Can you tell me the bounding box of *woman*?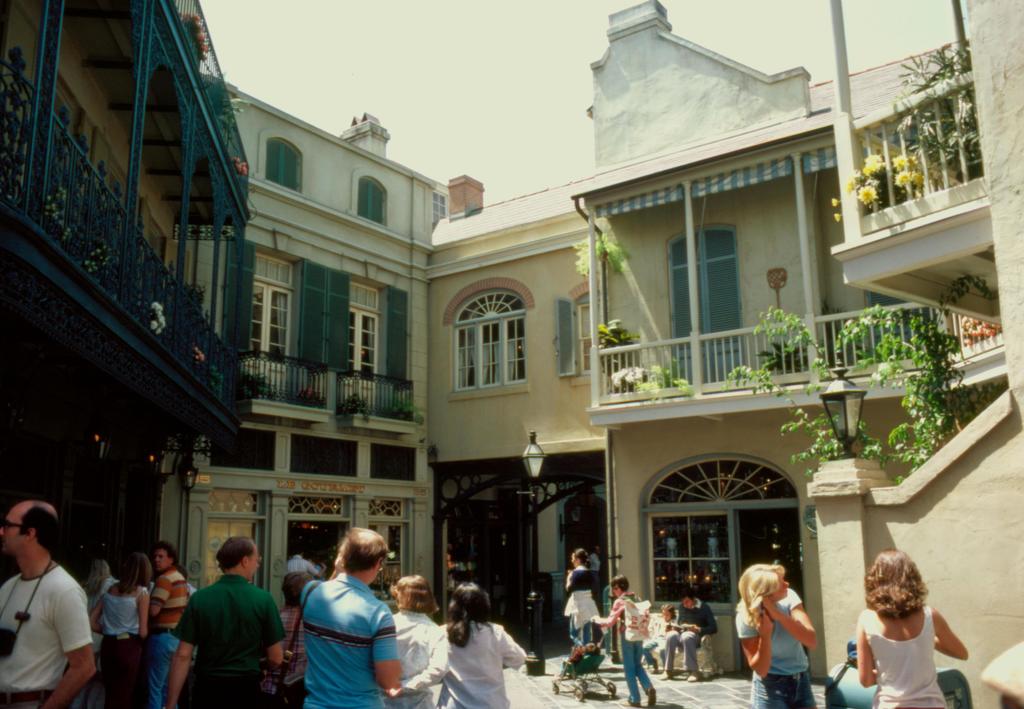
562 545 598 654.
